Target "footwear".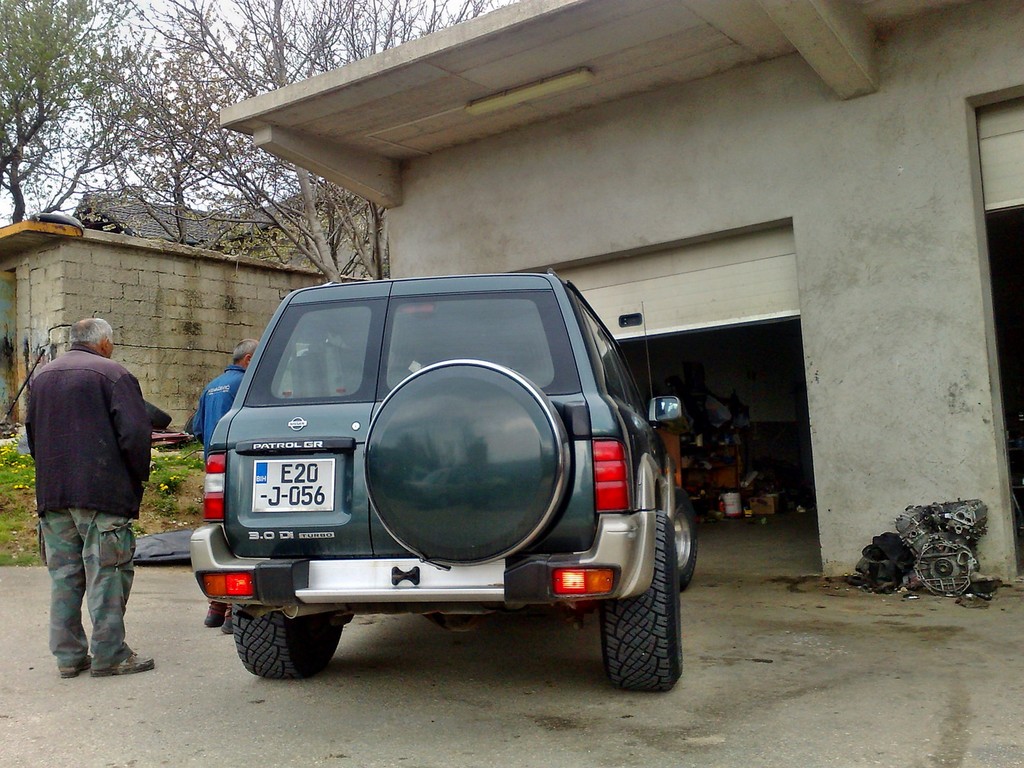
Target region: box(200, 601, 228, 630).
